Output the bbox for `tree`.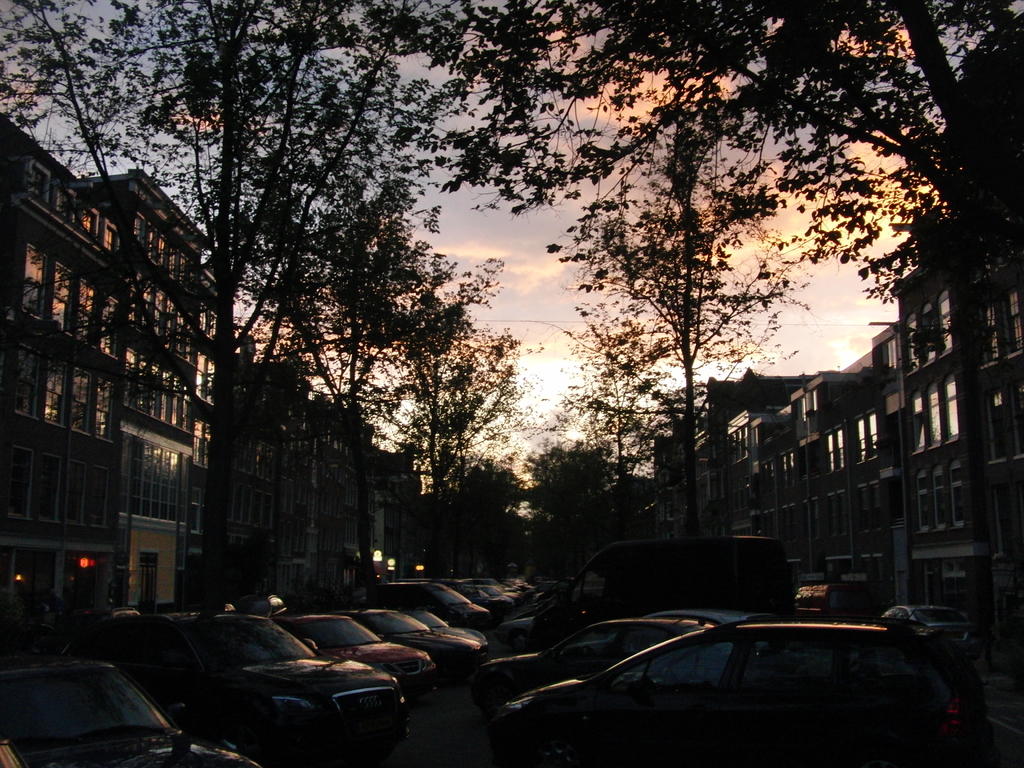
599/197/810/570.
